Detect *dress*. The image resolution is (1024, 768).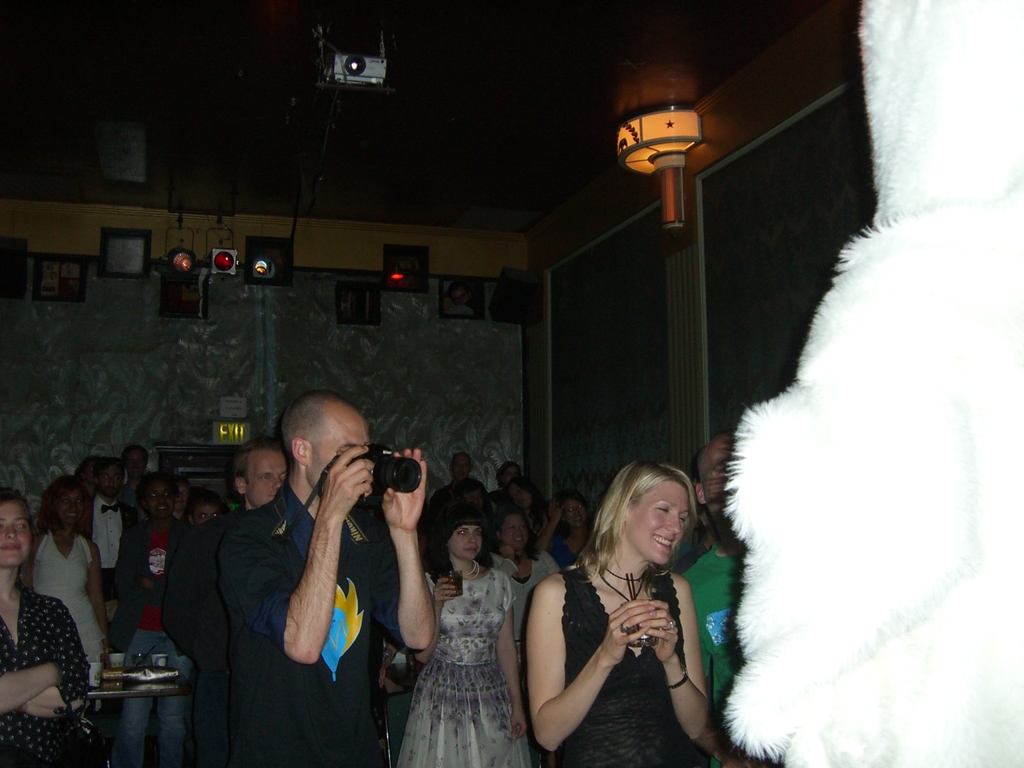
bbox=(559, 566, 705, 767).
